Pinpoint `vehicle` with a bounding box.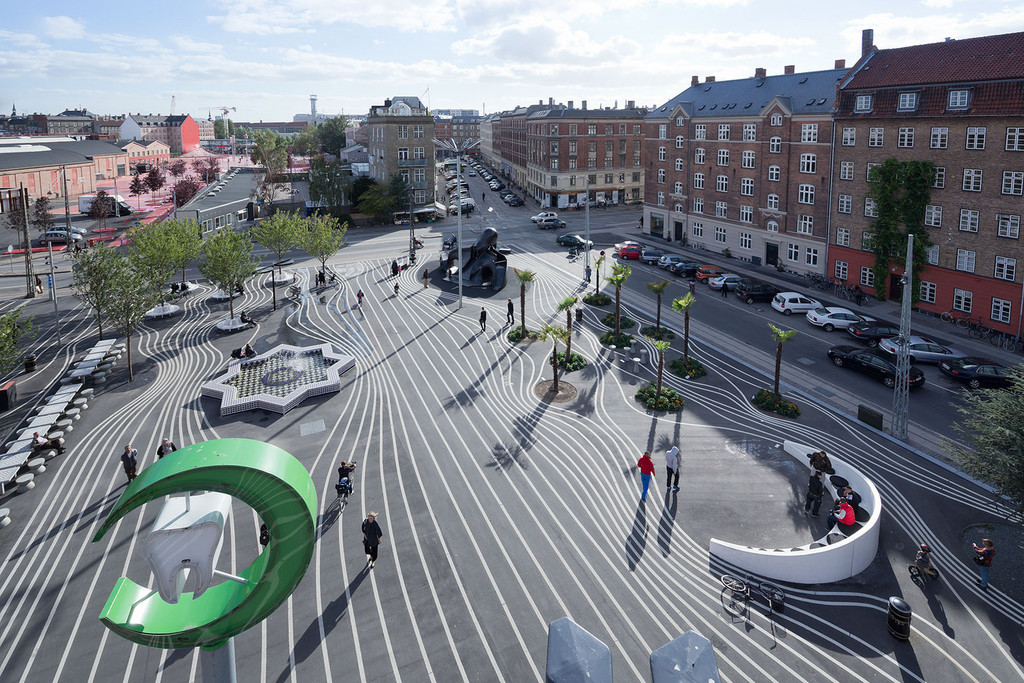
[left=674, top=262, right=693, bottom=279].
